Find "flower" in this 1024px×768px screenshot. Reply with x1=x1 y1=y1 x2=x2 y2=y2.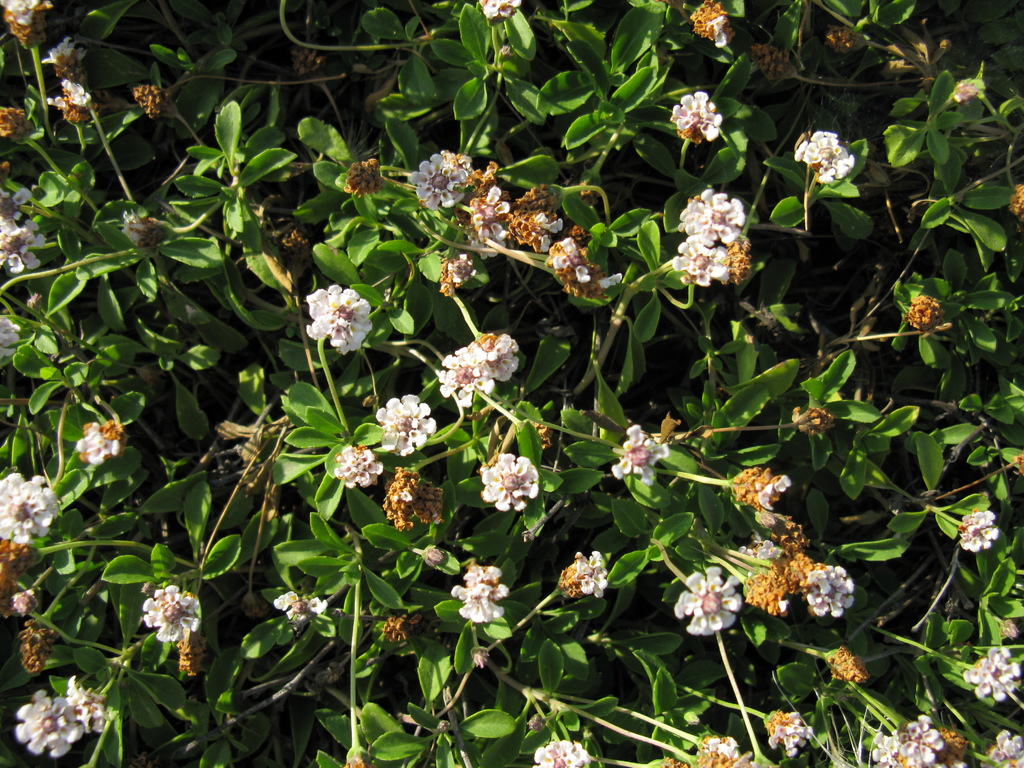
x1=988 y1=723 x2=1023 y2=762.
